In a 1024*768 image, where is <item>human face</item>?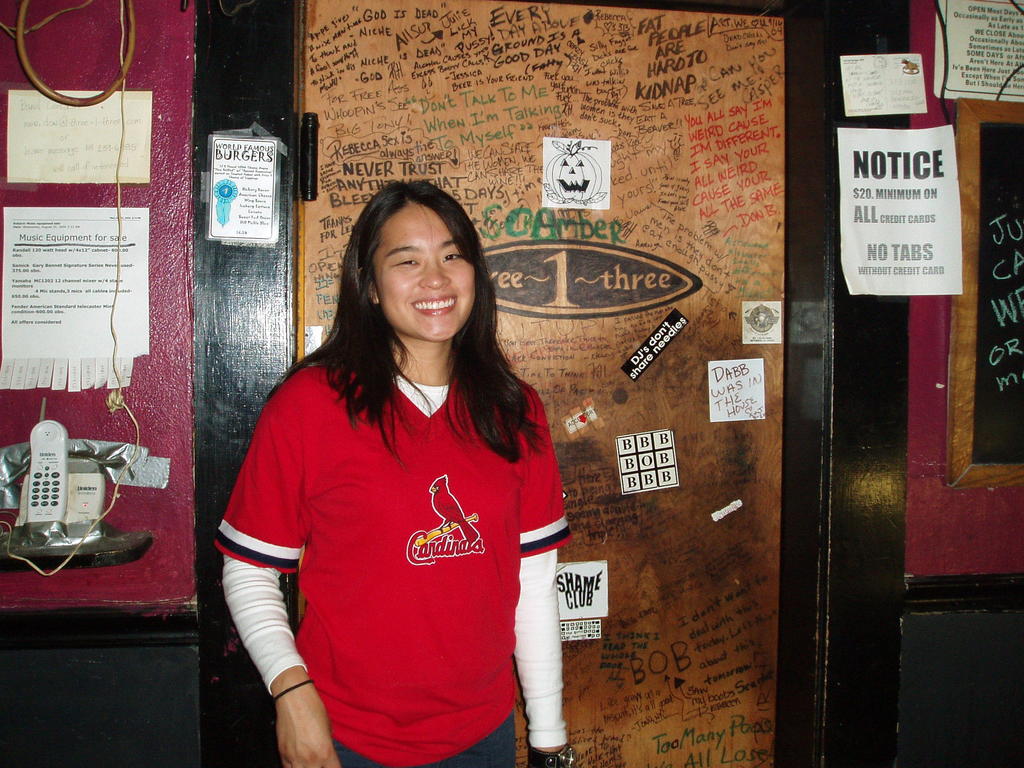
x1=372, y1=204, x2=476, y2=339.
